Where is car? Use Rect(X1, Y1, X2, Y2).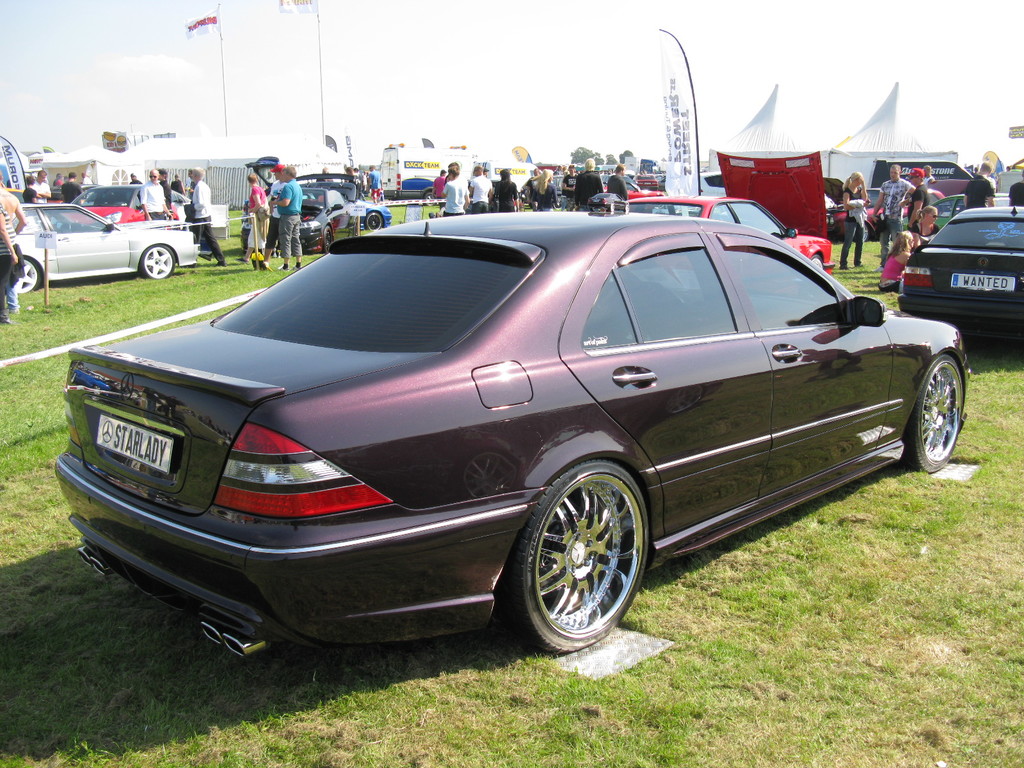
Rect(623, 148, 836, 300).
